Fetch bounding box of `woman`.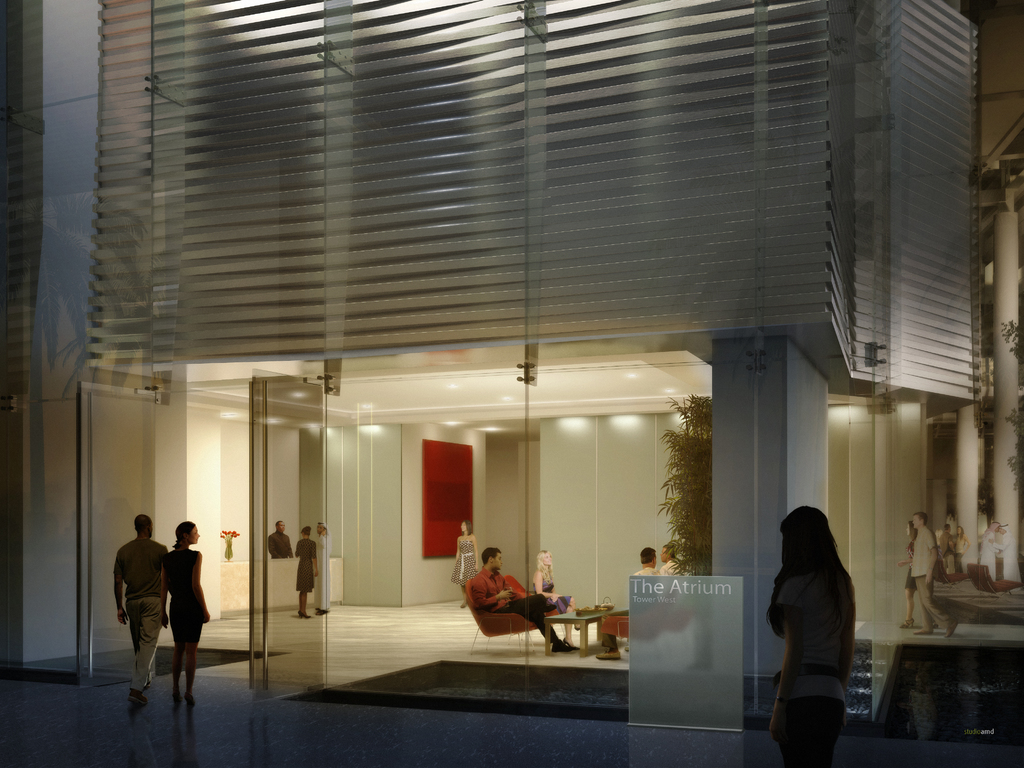
Bbox: pyautogui.locateOnScreen(760, 491, 868, 749).
